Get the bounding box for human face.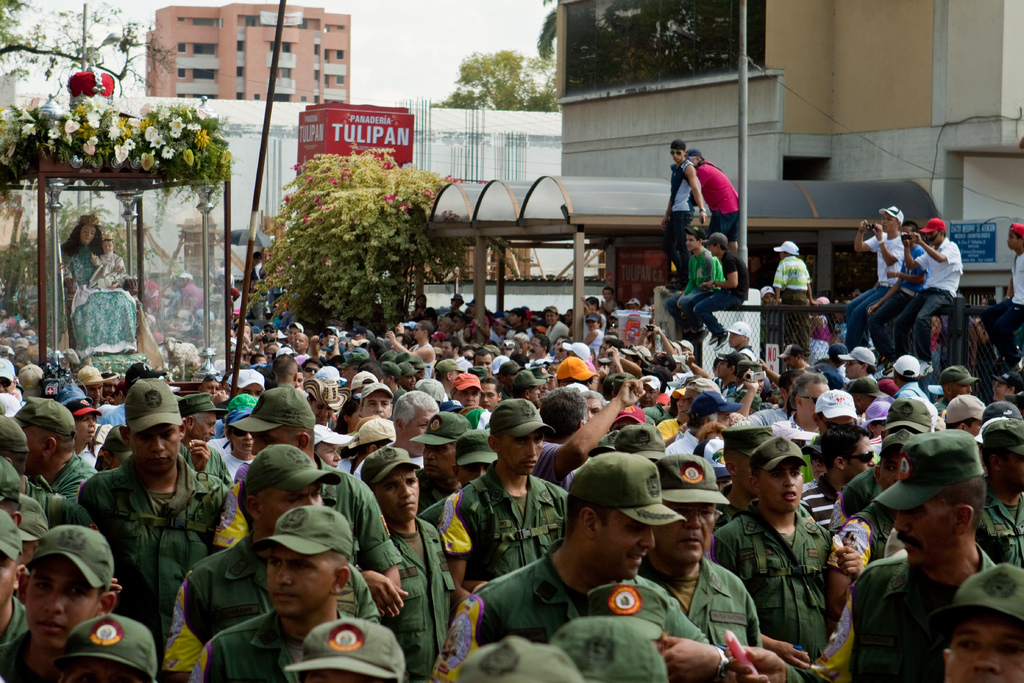
rect(303, 362, 319, 376).
